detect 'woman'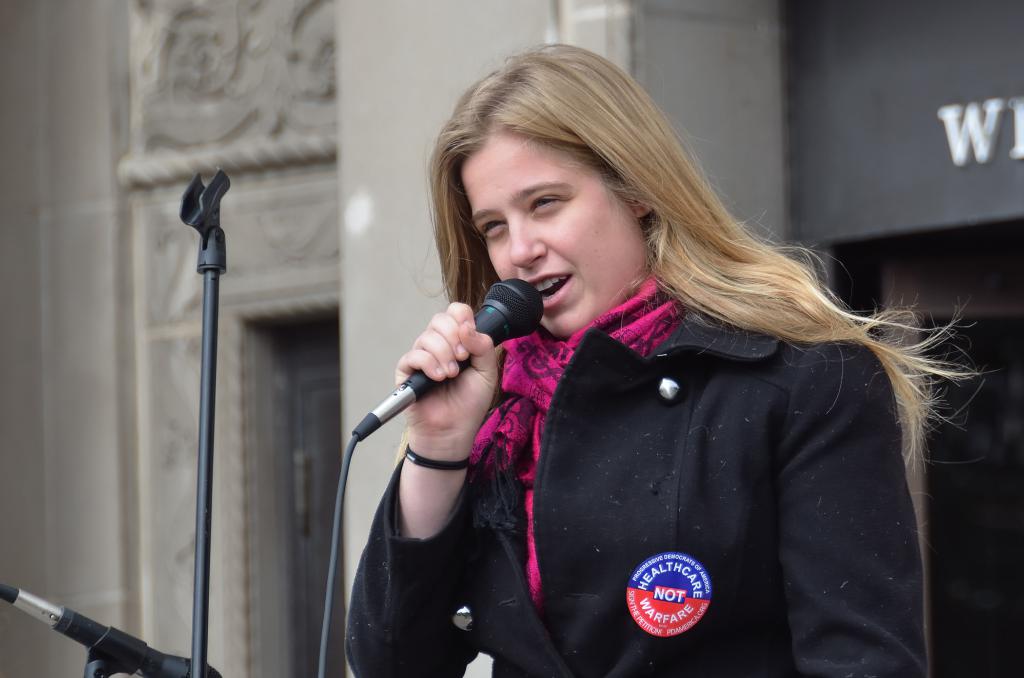
316/62/964/654
